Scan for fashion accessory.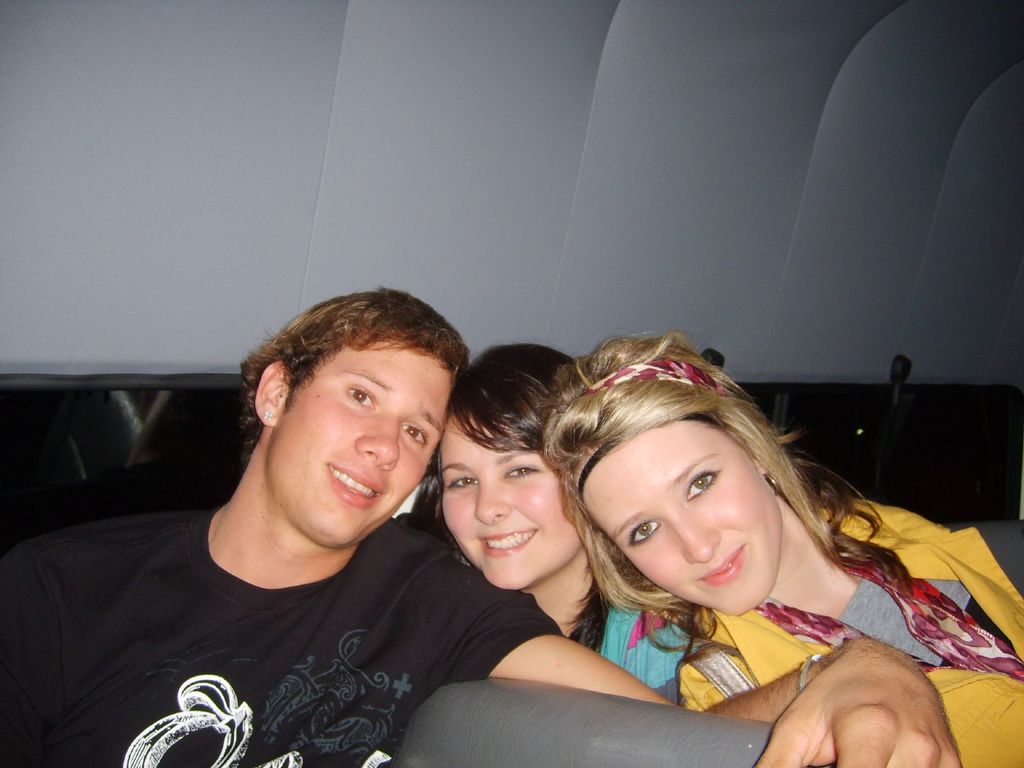
Scan result: 260:410:277:422.
